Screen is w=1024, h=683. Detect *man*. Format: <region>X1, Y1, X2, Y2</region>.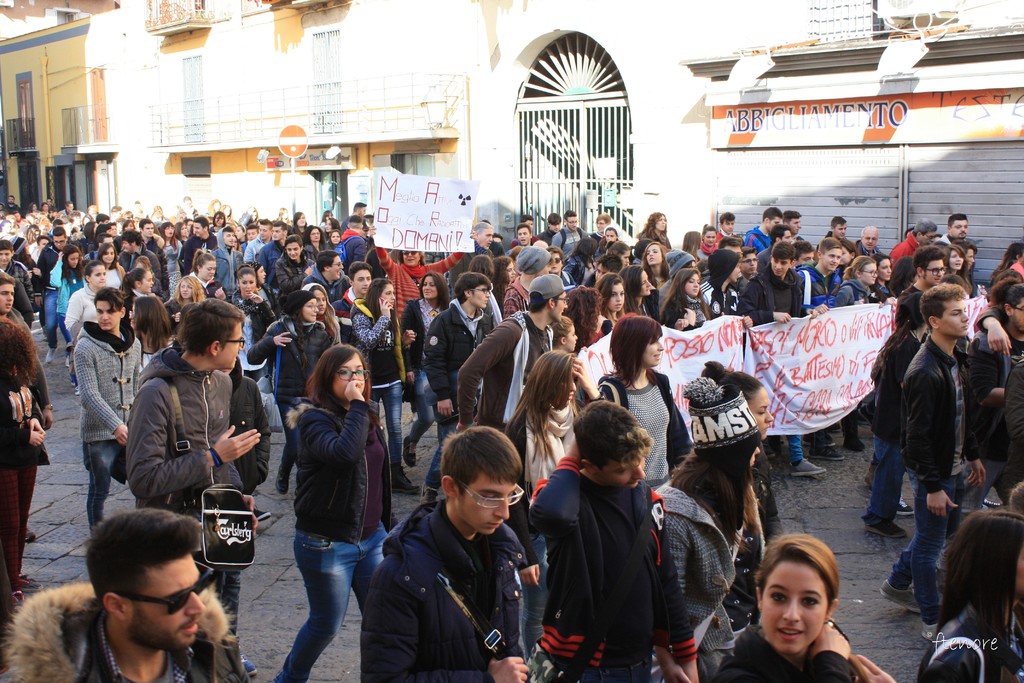
<region>740, 245, 828, 477</region>.
